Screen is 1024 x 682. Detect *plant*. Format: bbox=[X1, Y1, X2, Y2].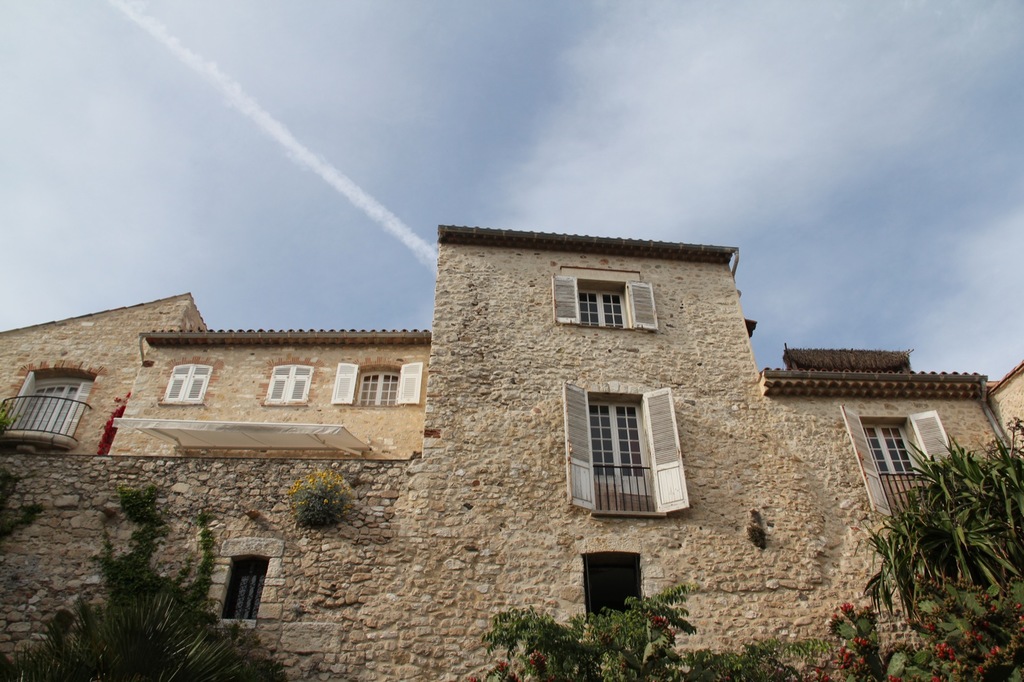
bbox=[118, 482, 163, 525].
